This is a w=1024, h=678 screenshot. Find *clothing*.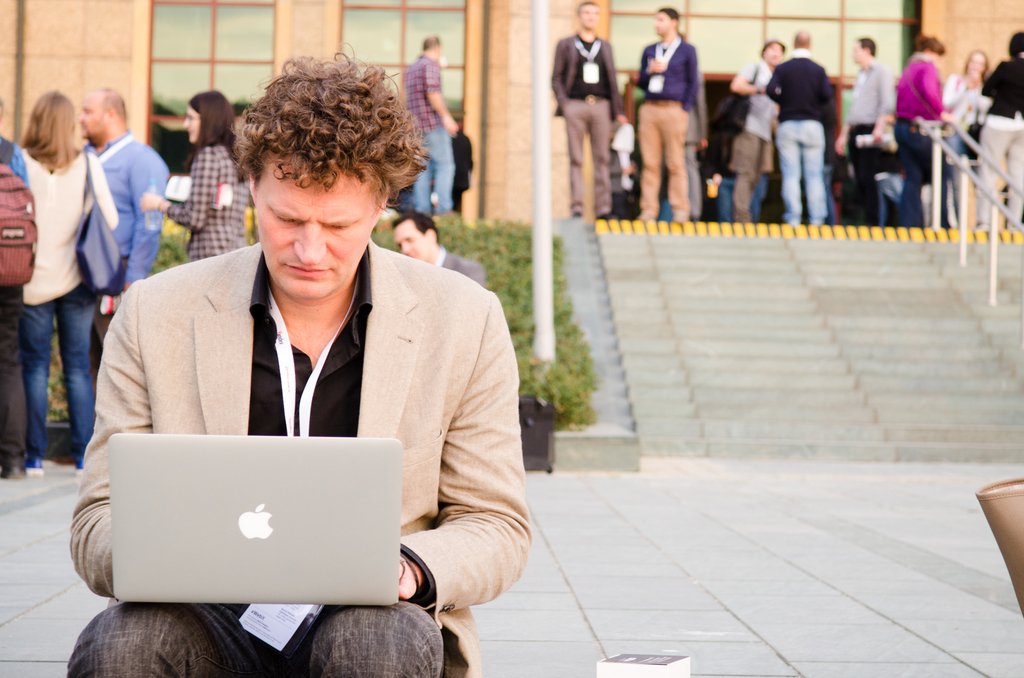
Bounding box: crop(388, 52, 456, 214).
